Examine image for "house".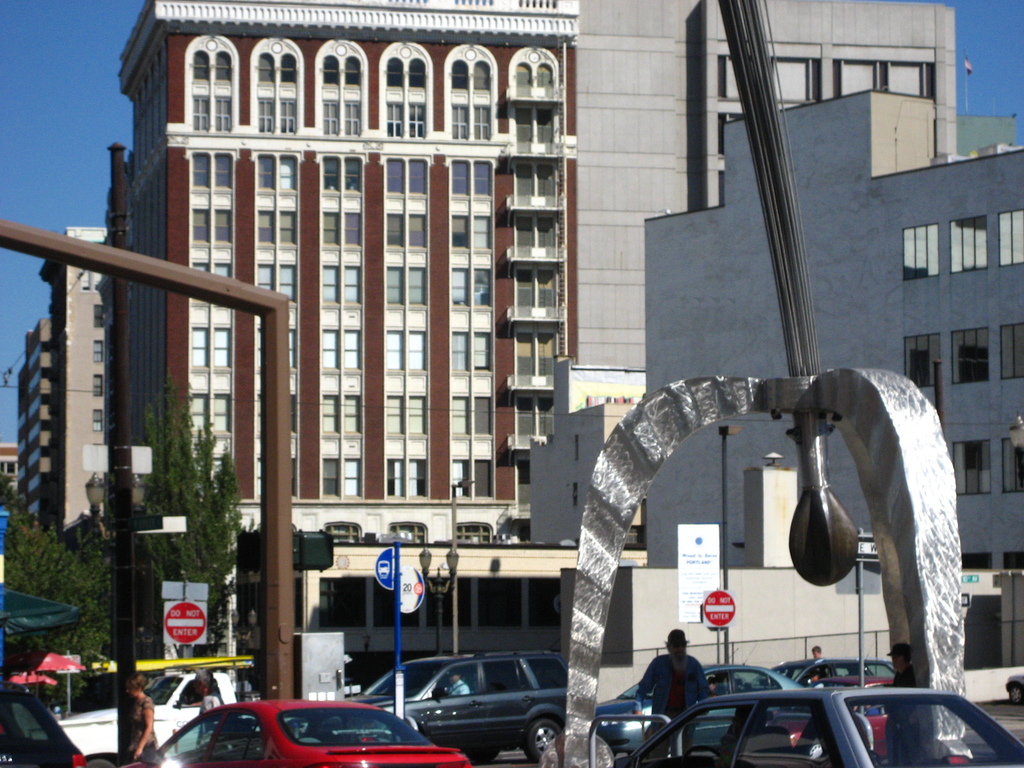
Examination result: [644, 90, 1023, 580].
